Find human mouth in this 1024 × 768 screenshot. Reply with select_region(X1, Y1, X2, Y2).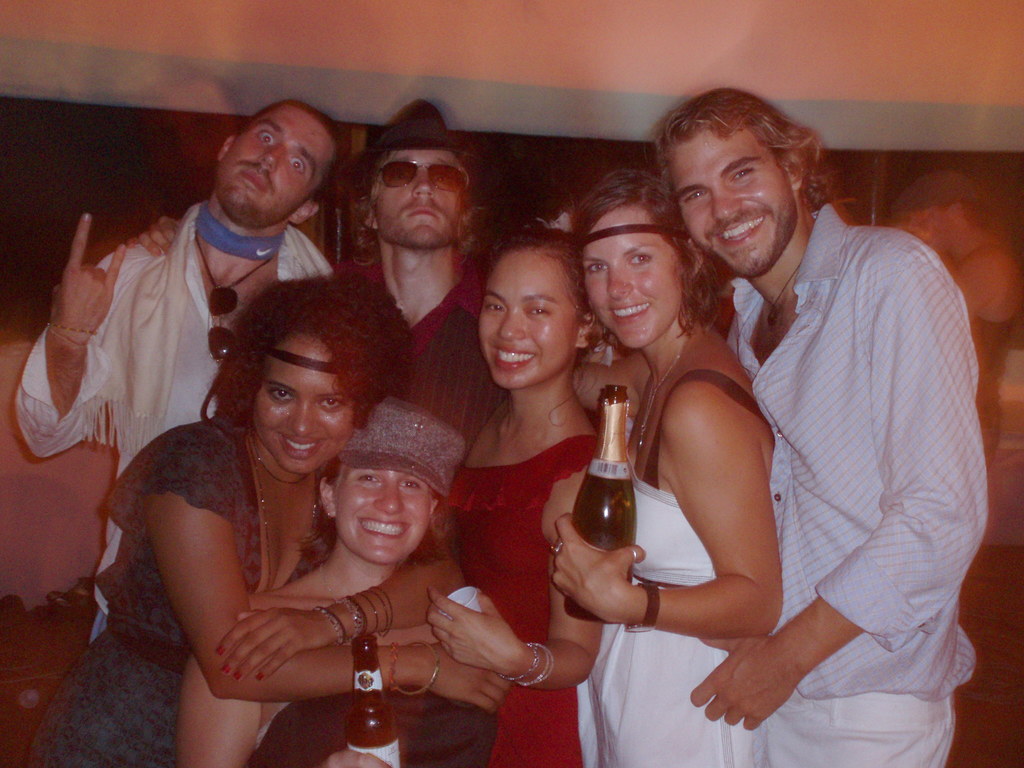
select_region(717, 211, 769, 244).
